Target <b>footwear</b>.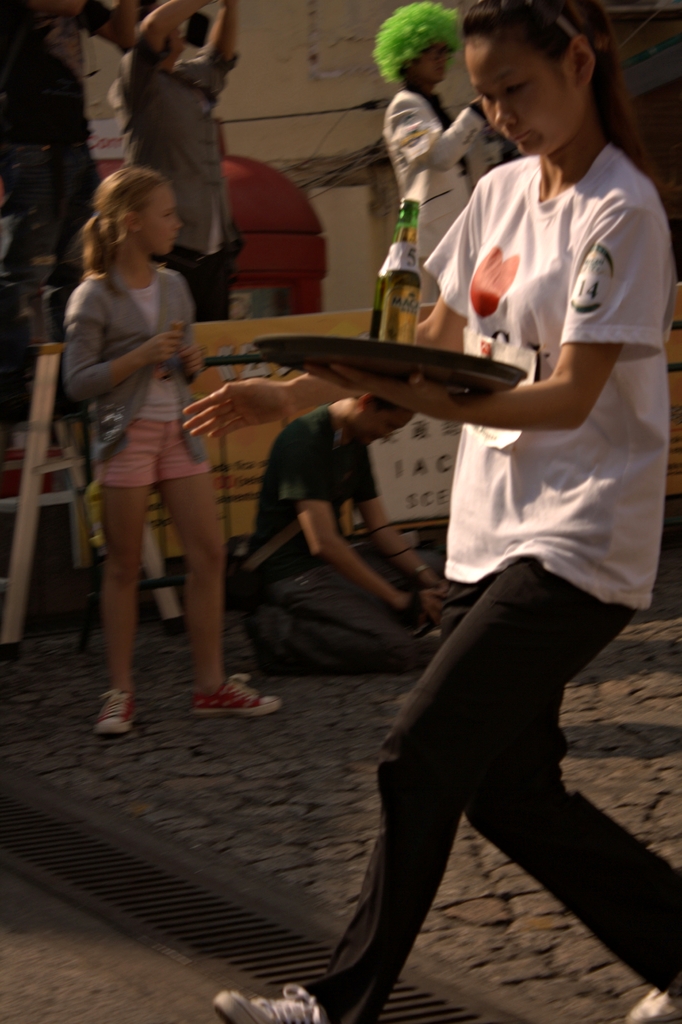
Target region: region(96, 682, 136, 741).
